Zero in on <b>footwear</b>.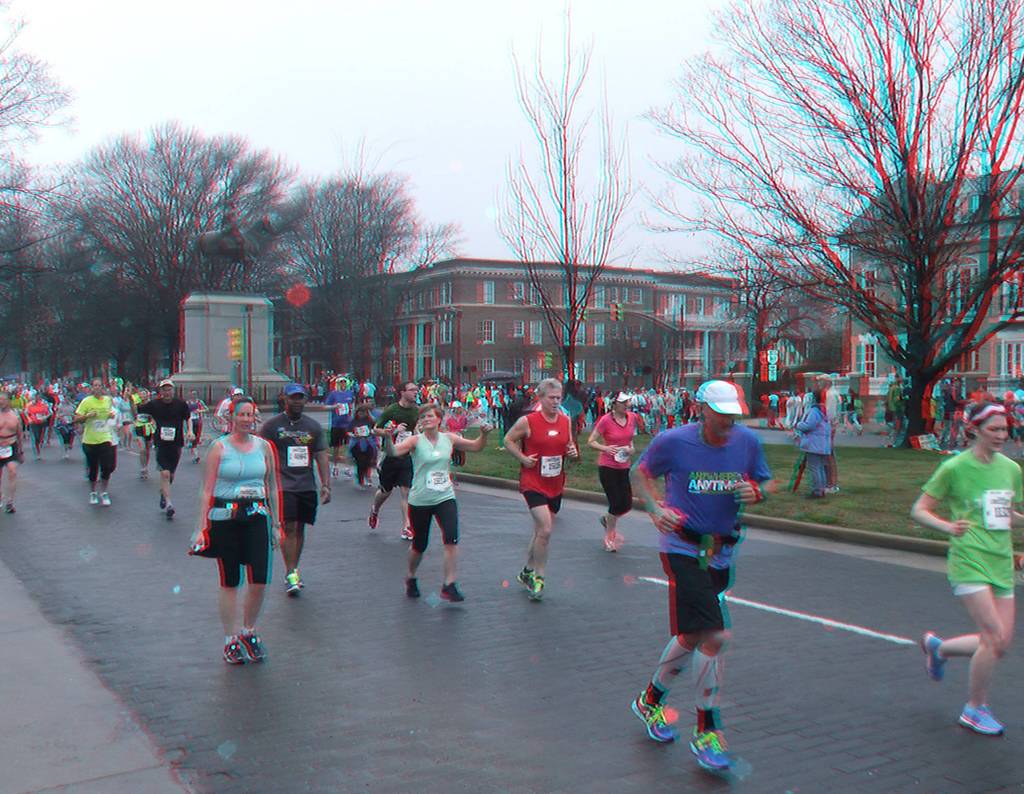
Zeroed in: [242,632,265,663].
